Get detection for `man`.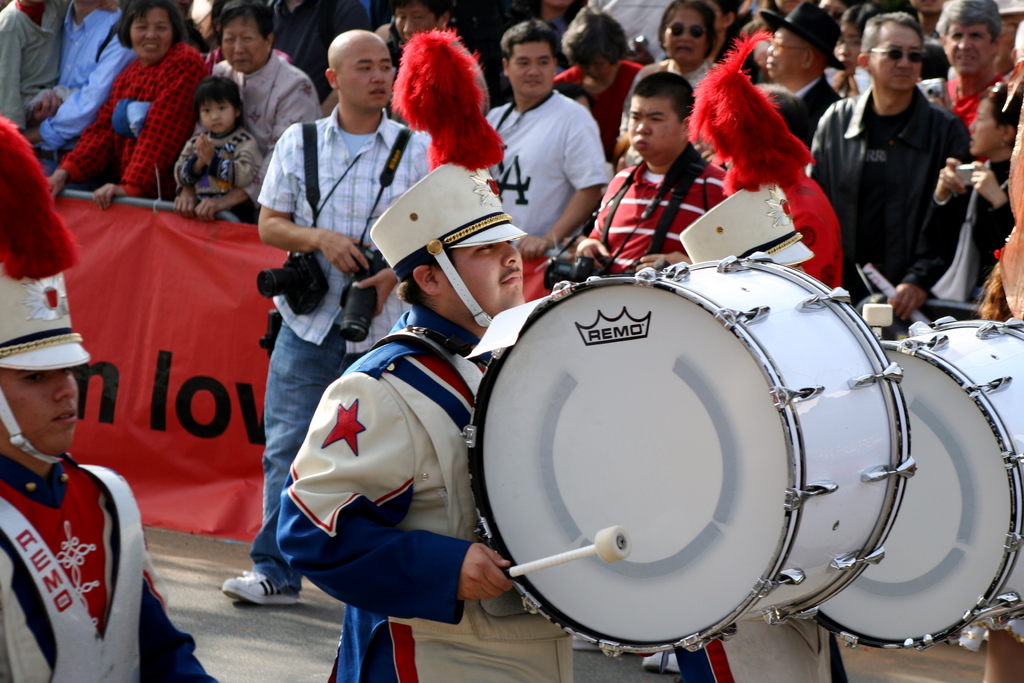
Detection: crop(682, 181, 850, 682).
